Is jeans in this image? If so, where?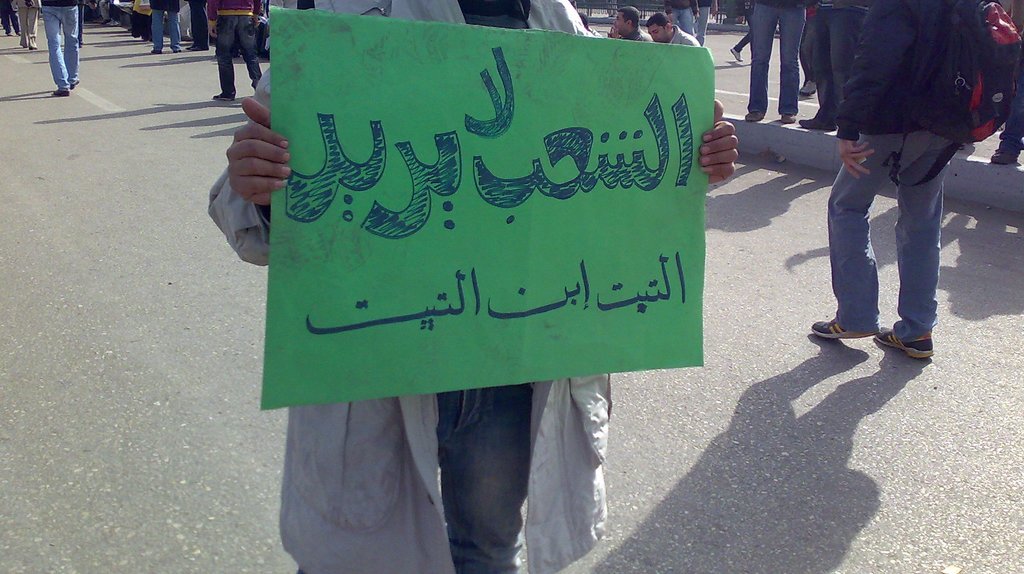
Yes, at 149 7 180 51.
